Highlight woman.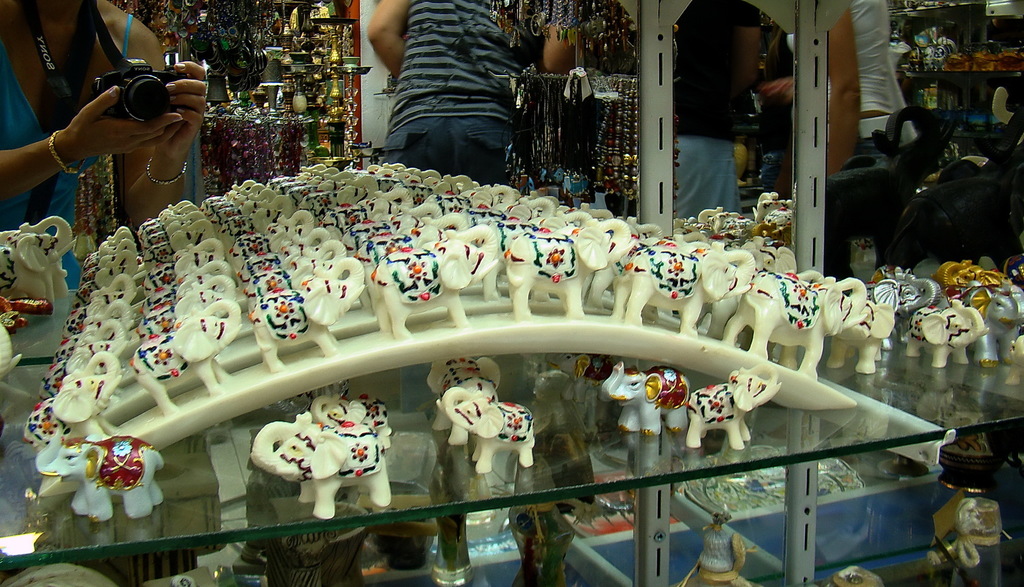
Highlighted region: 0:0:221:300.
